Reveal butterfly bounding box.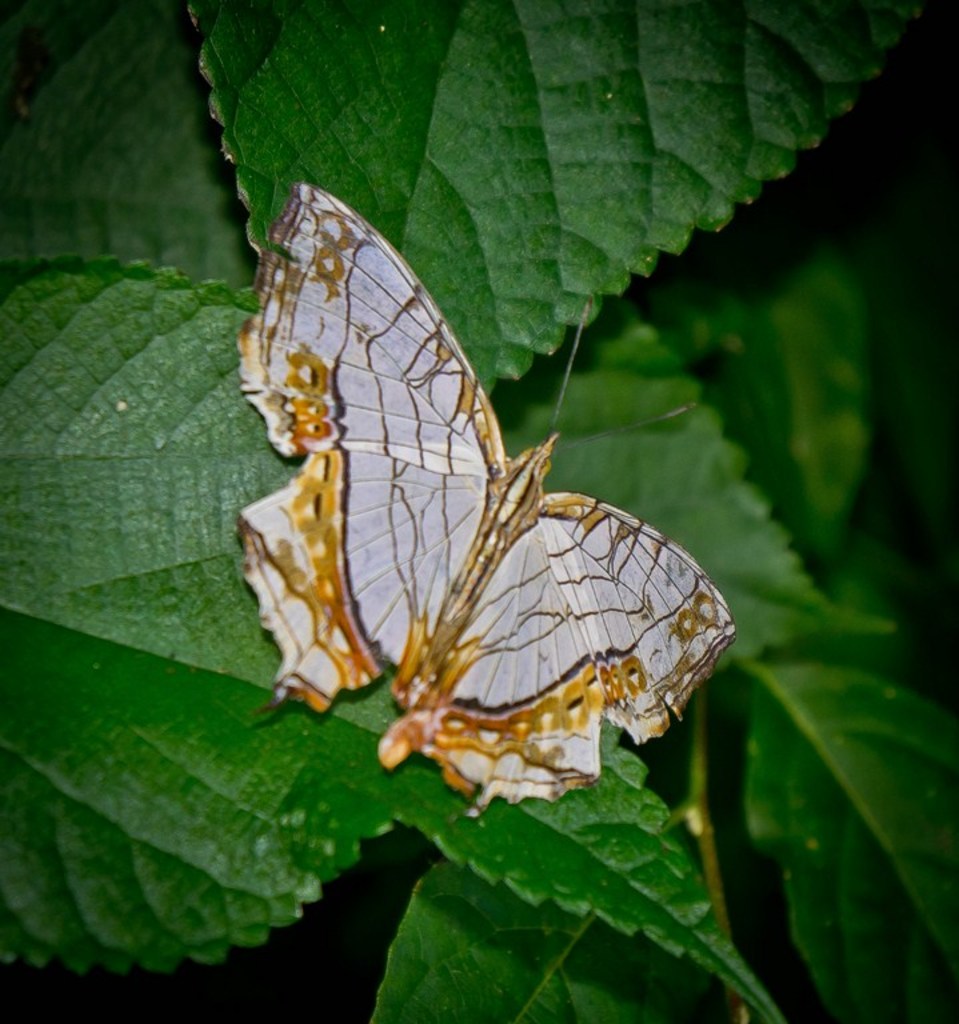
Revealed: 227, 180, 715, 808.
